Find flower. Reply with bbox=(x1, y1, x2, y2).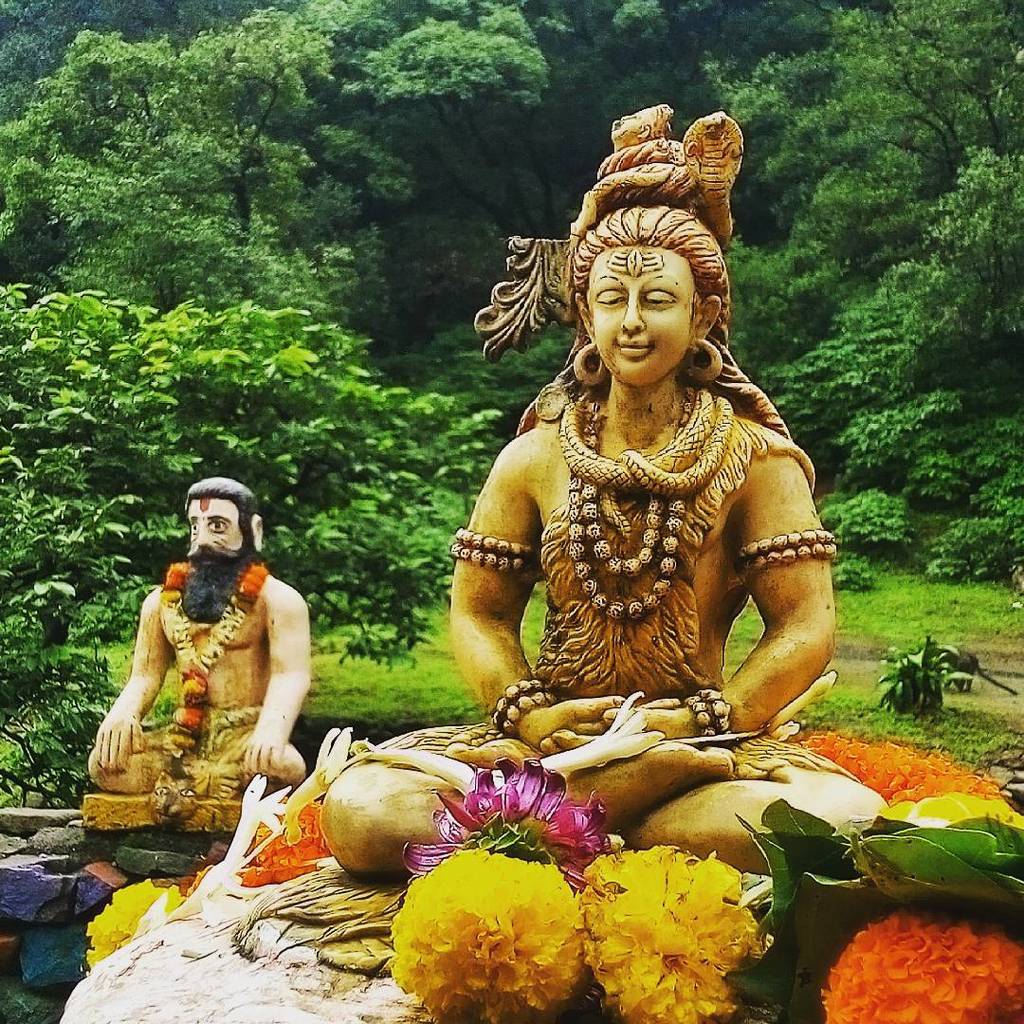
bbox=(388, 841, 585, 1023).
